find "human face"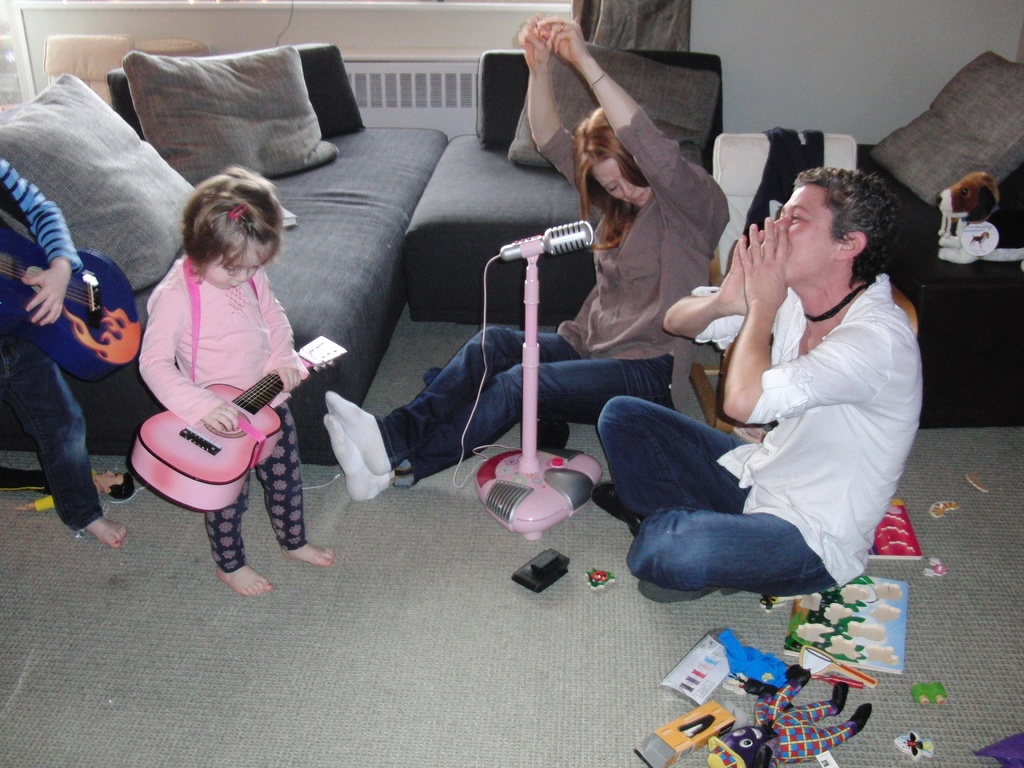
detection(205, 244, 271, 289)
